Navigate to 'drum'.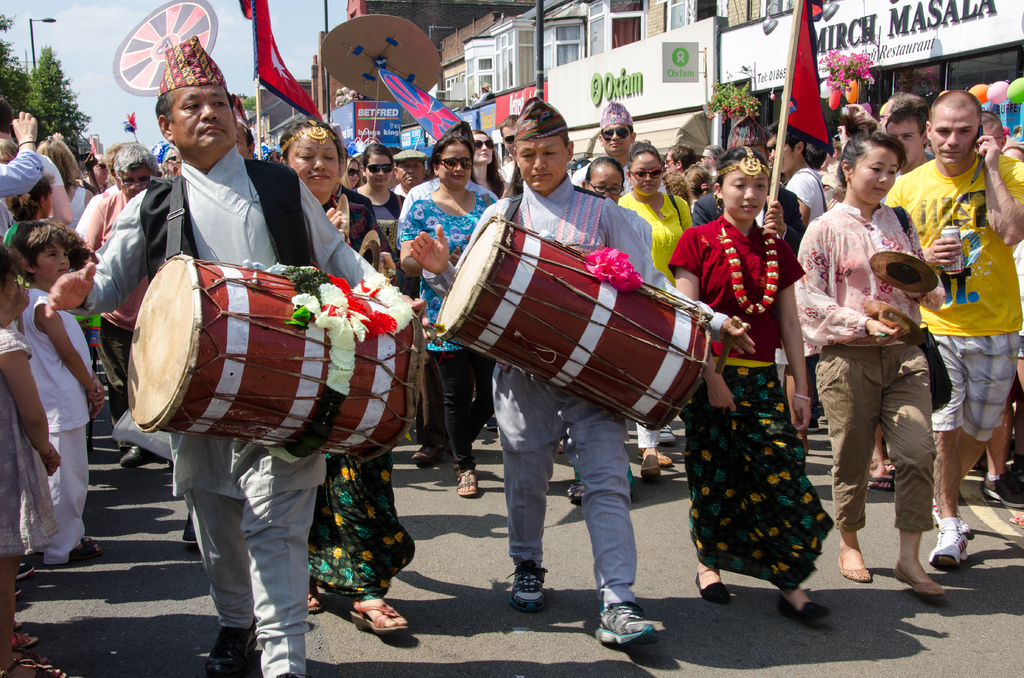
Navigation target: l=436, t=216, r=710, b=435.
